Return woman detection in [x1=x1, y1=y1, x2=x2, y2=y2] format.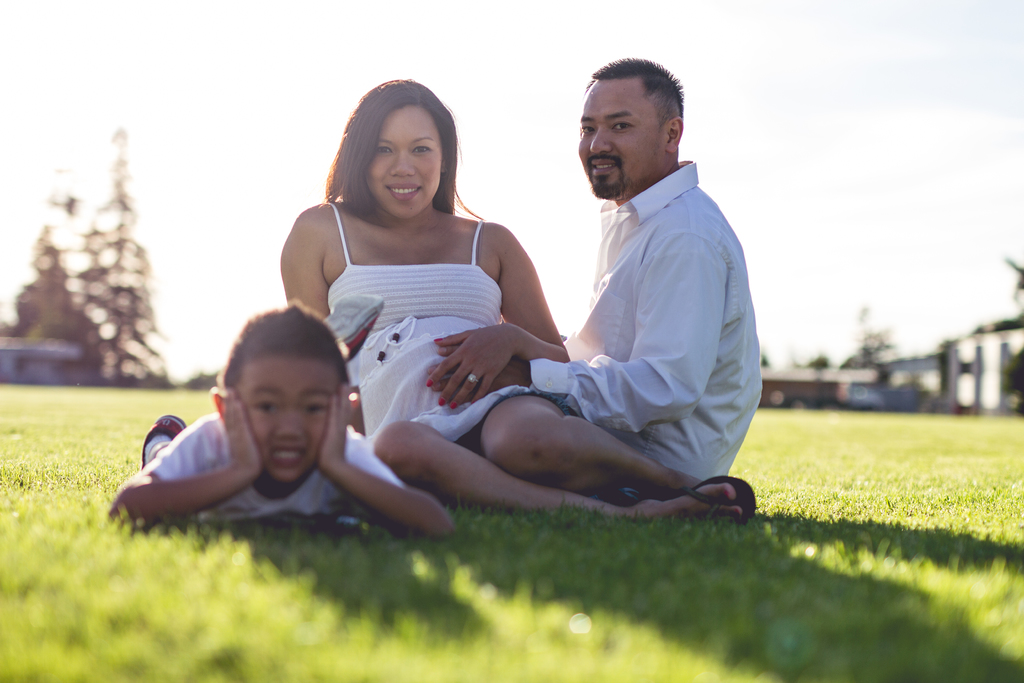
[x1=278, y1=75, x2=753, y2=529].
